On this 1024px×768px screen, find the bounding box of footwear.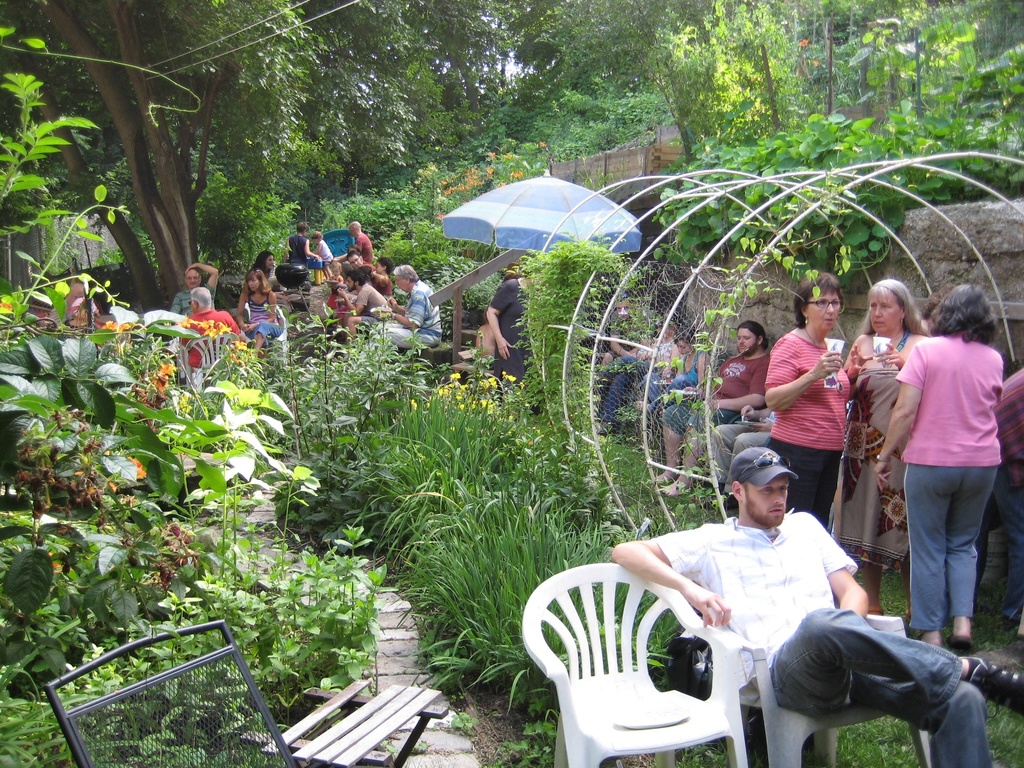
Bounding box: <box>972,652,1023,702</box>.
